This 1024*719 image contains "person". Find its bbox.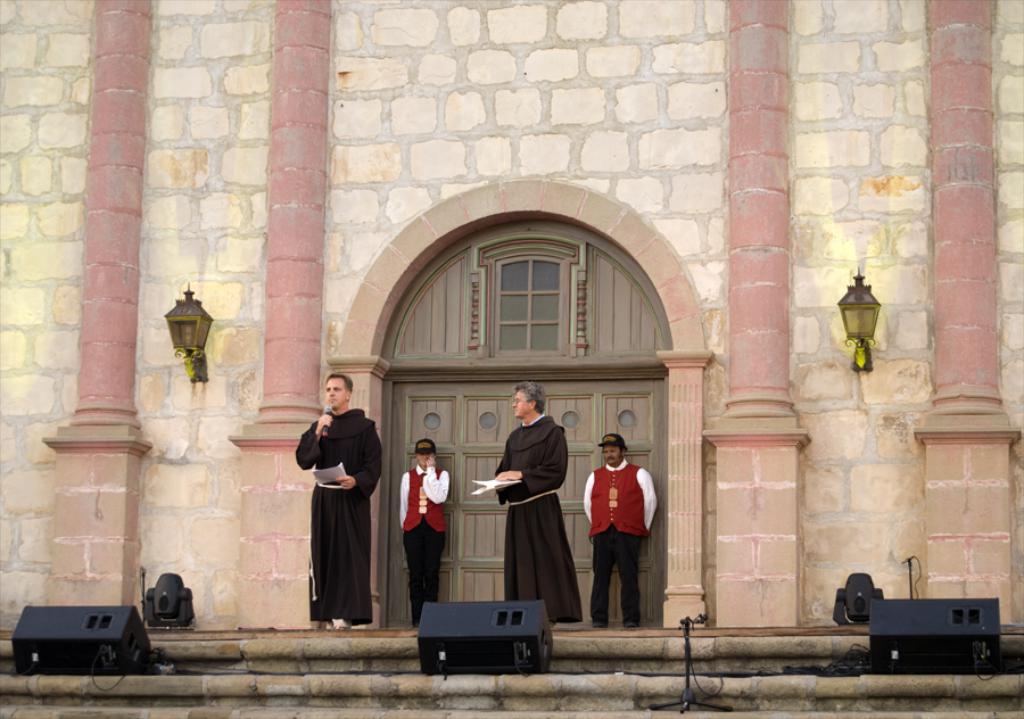
(x1=578, y1=437, x2=655, y2=633).
